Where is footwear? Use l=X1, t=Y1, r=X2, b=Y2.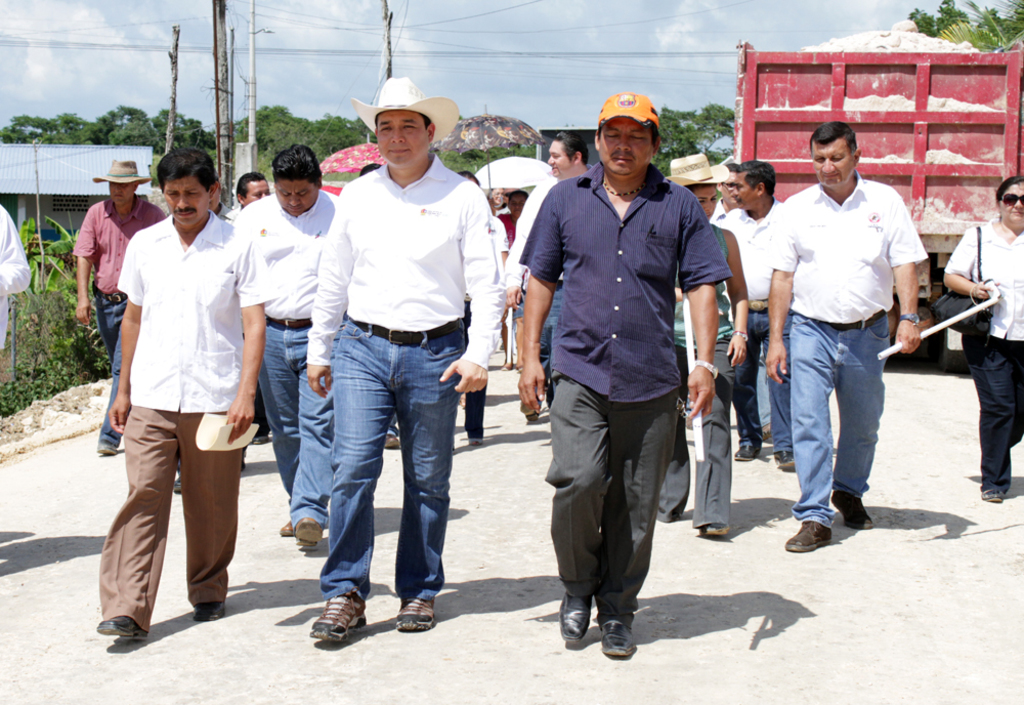
l=601, t=624, r=633, b=654.
